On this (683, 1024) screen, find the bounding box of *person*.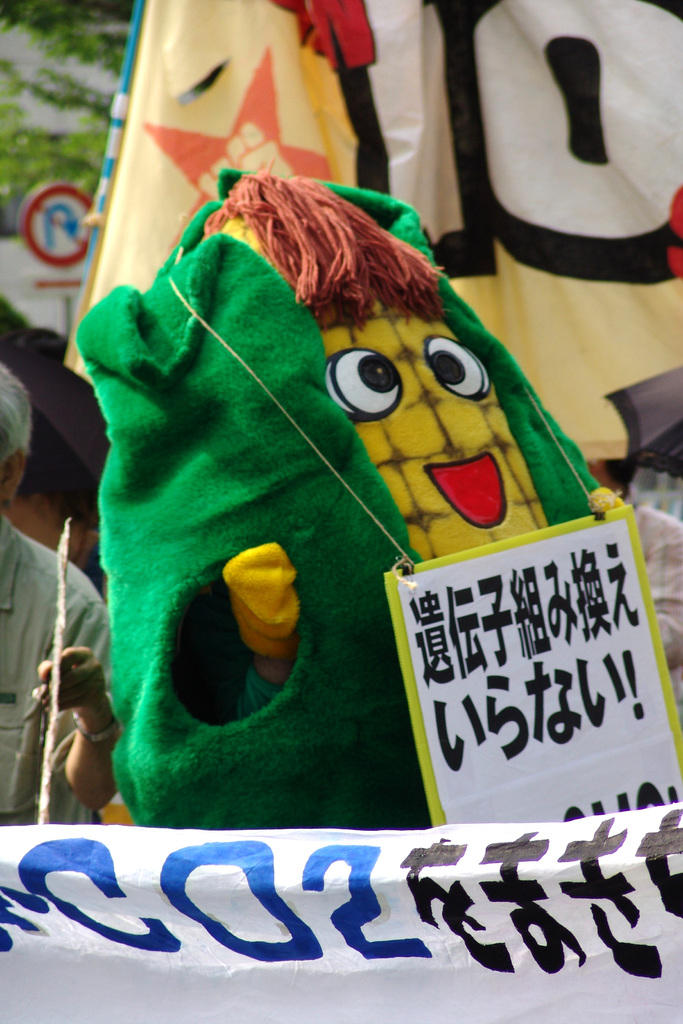
Bounding box: <box>5,414,107,603</box>.
